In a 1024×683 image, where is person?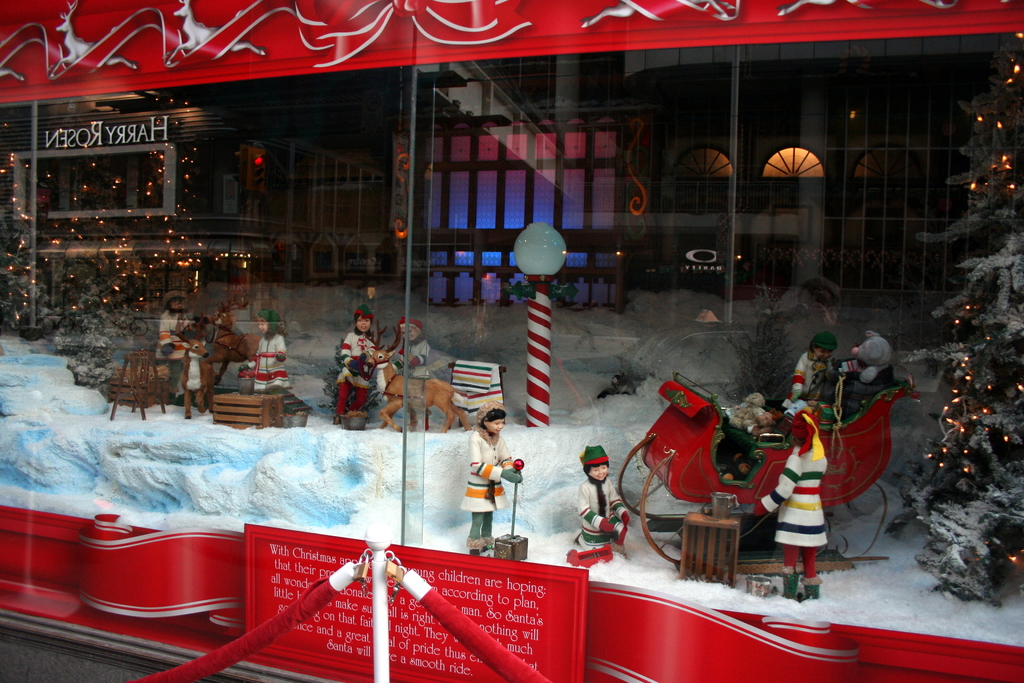
x1=239, y1=310, x2=286, y2=420.
